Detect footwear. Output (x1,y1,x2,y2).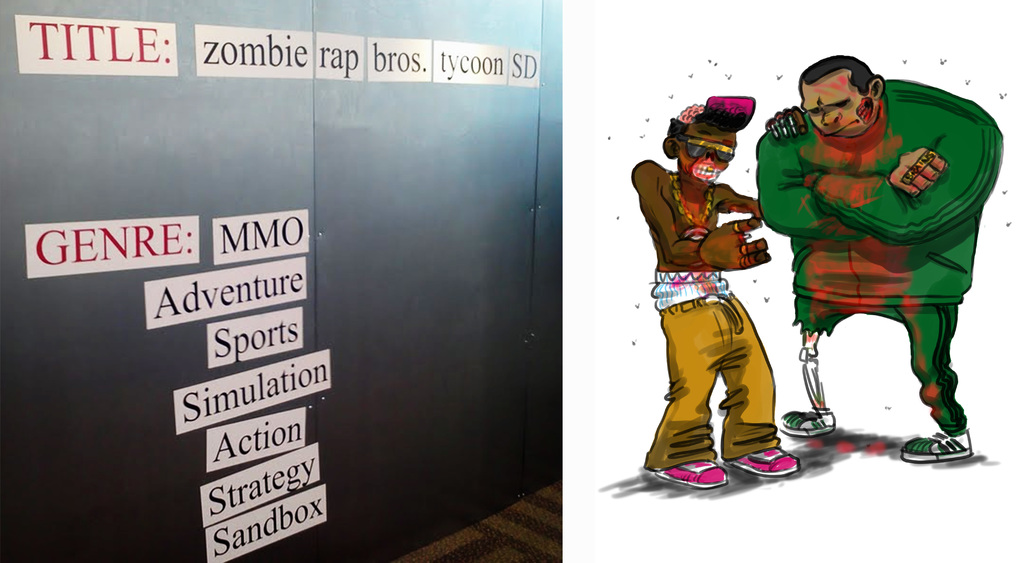
(728,448,804,480).
